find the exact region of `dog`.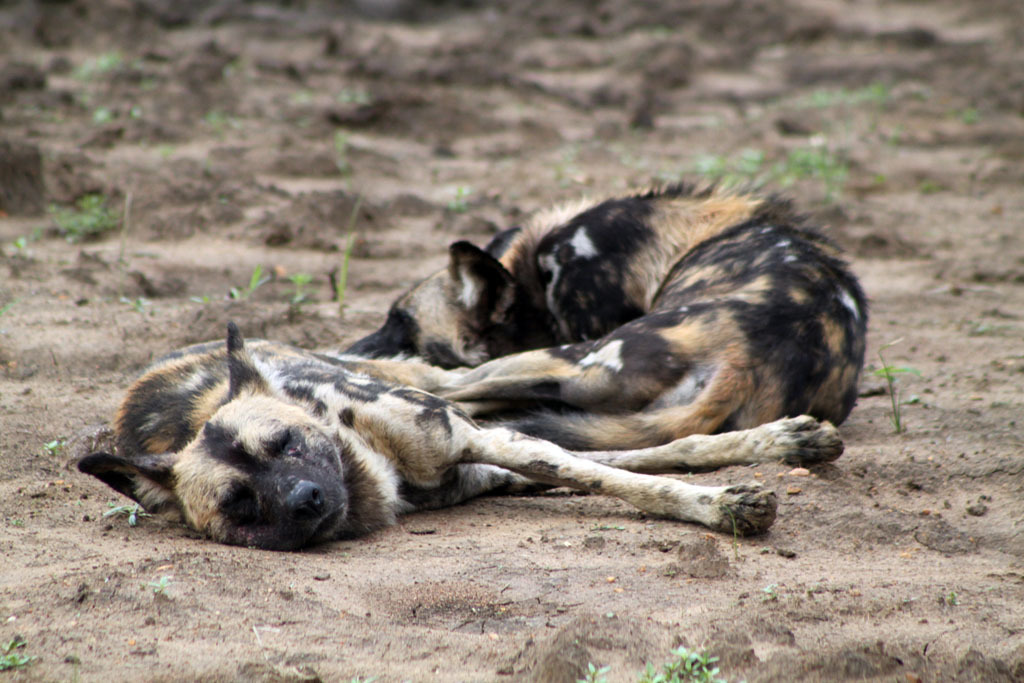
Exact region: bbox=[327, 178, 872, 452].
